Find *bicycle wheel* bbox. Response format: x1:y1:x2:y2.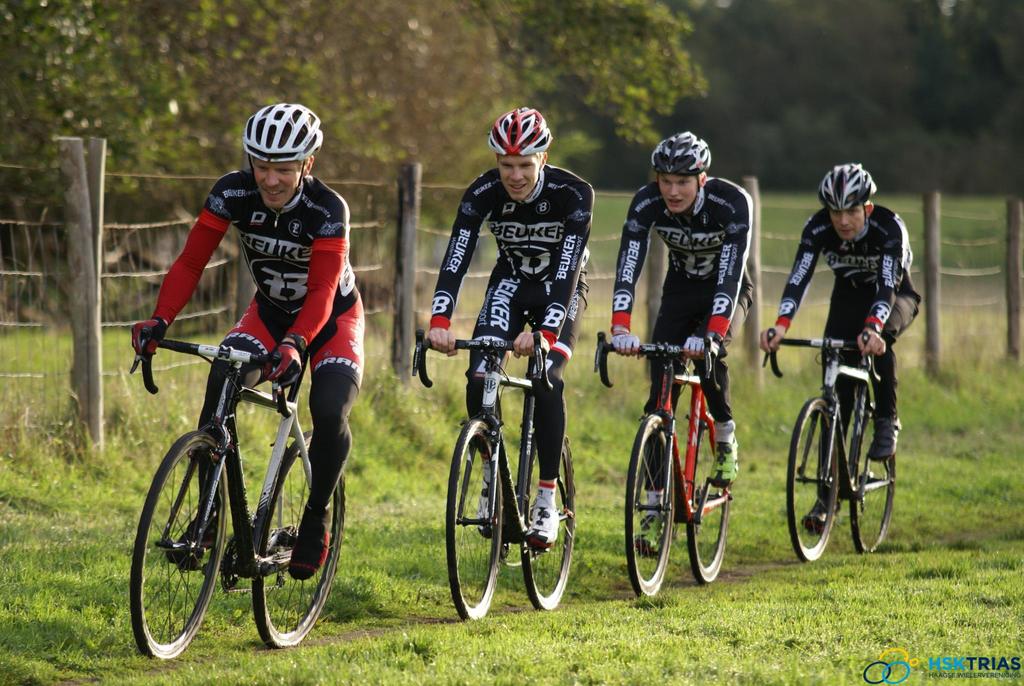
685:420:730:591.
